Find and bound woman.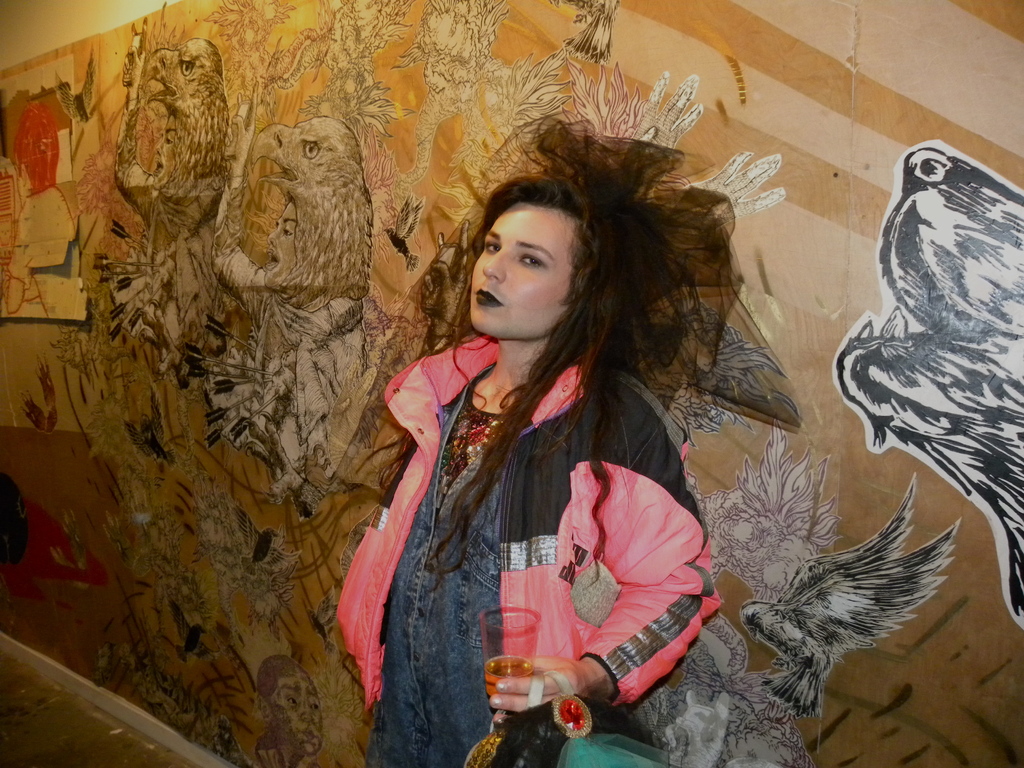
Bound: box(333, 147, 760, 760).
